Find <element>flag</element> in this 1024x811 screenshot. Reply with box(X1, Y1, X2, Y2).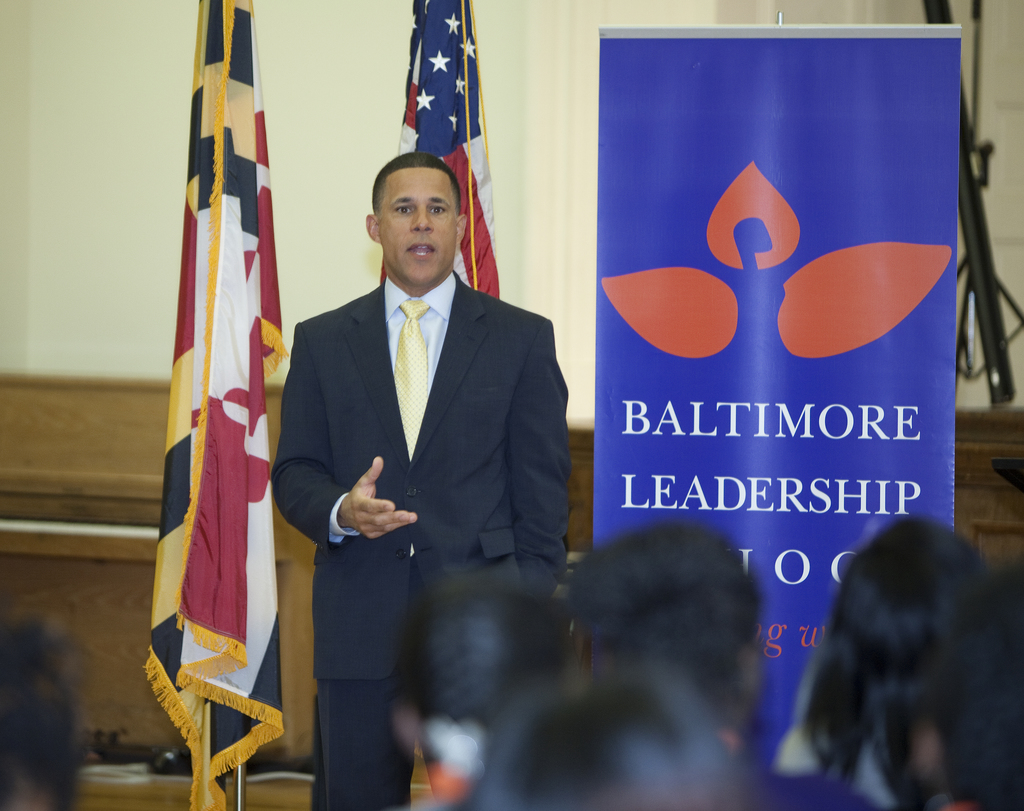
box(156, 70, 288, 782).
